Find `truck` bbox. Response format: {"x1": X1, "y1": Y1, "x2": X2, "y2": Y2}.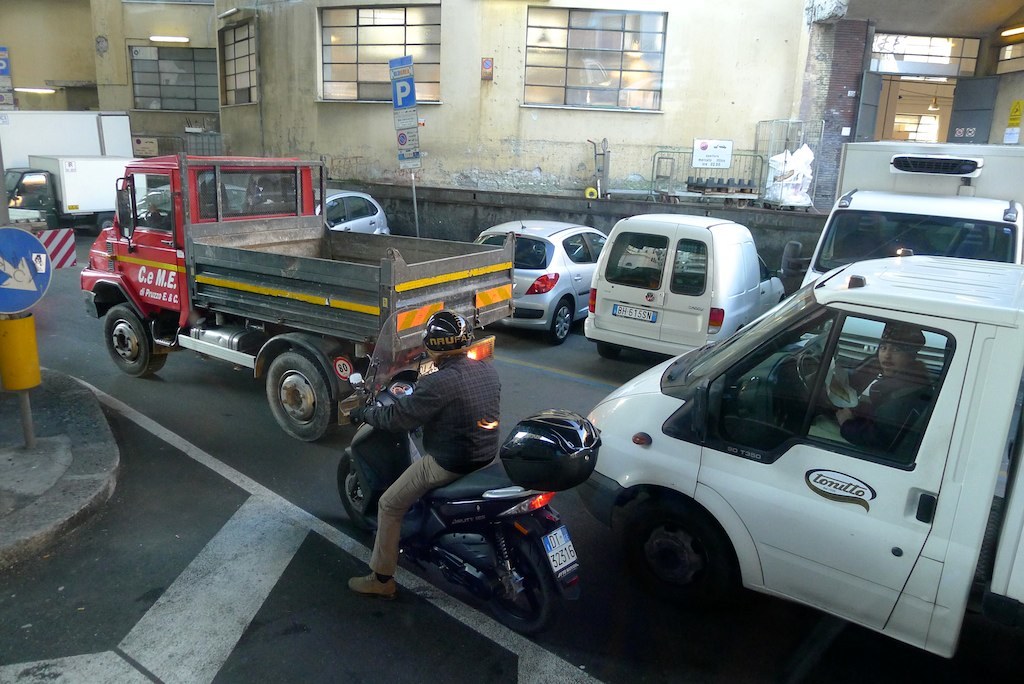
{"x1": 798, "y1": 138, "x2": 1023, "y2": 392}.
